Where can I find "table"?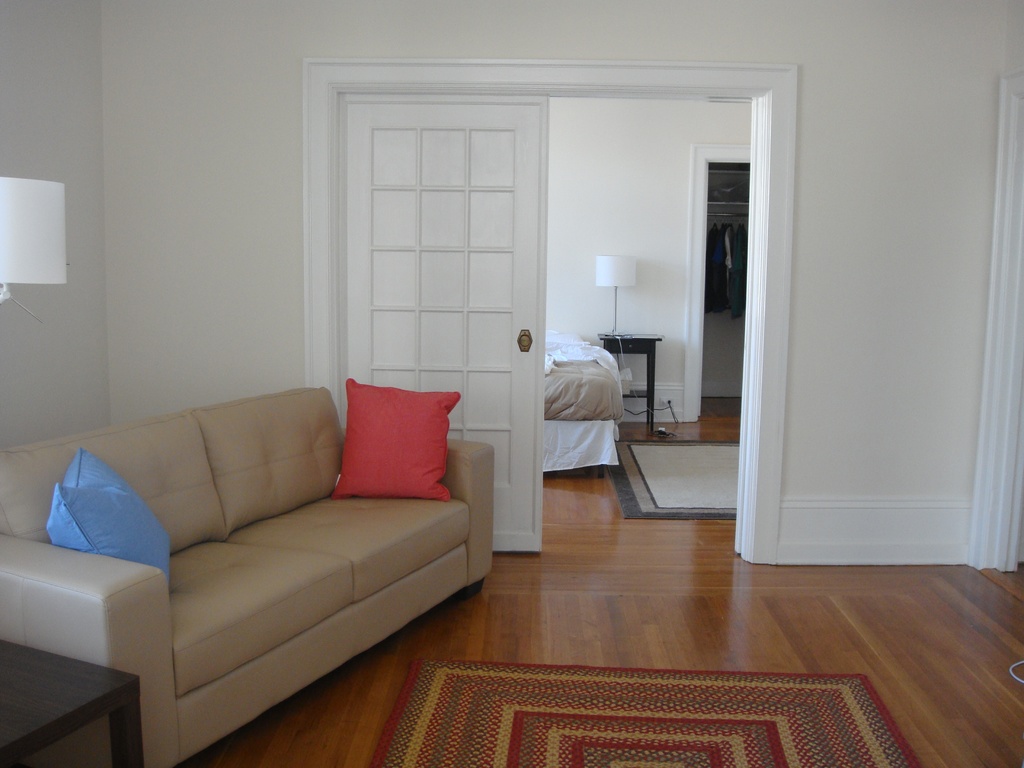
You can find it at <box>0,640,144,767</box>.
